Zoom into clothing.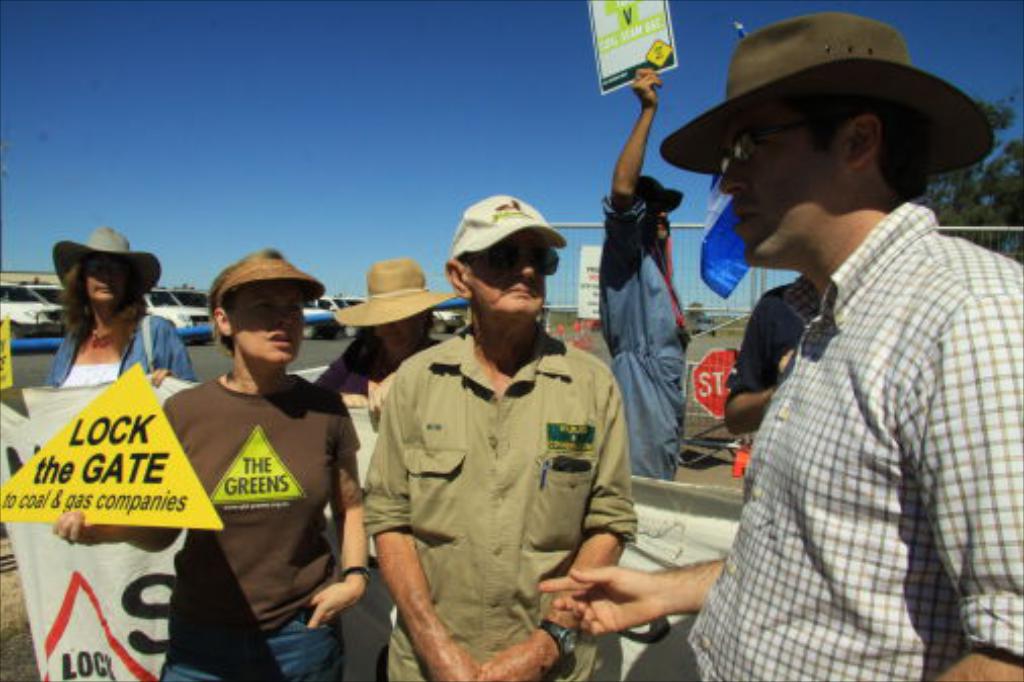
Zoom target: rect(160, 370, 366, 680).
